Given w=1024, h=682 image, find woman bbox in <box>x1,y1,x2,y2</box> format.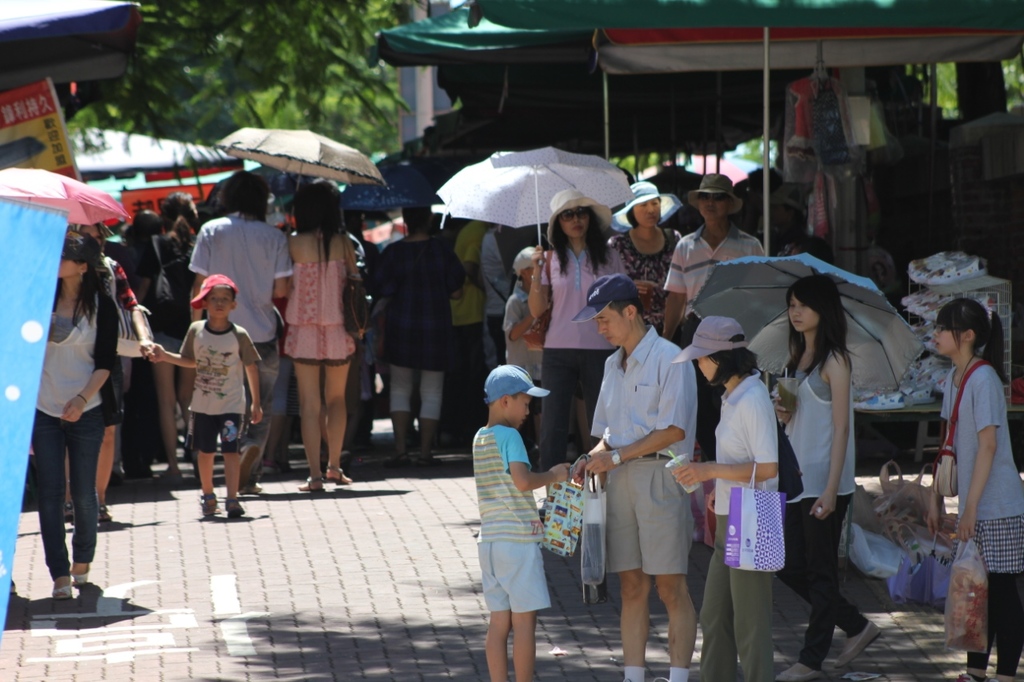
<box>275,167,358,490</box>.
